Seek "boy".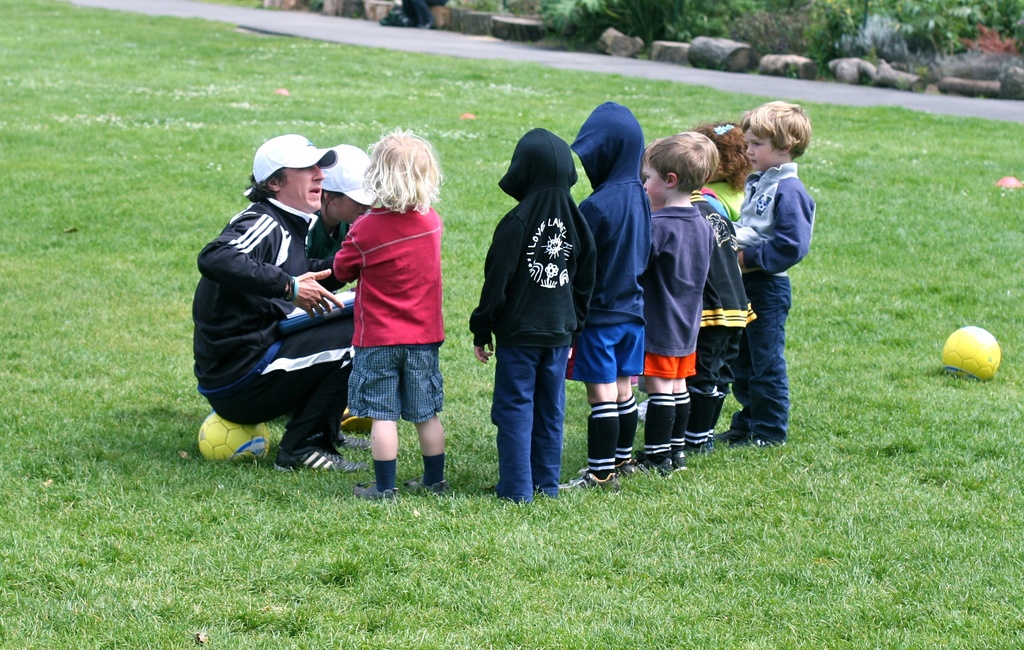
rect(641, 127, 717, 474).
